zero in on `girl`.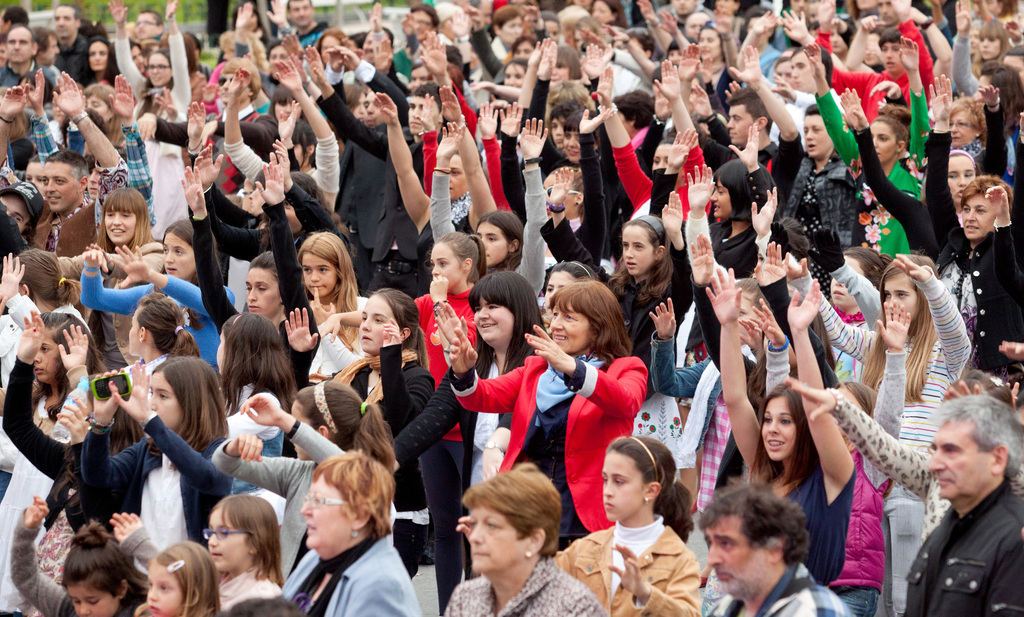
Zeroed in: [972,15,1009,62].
